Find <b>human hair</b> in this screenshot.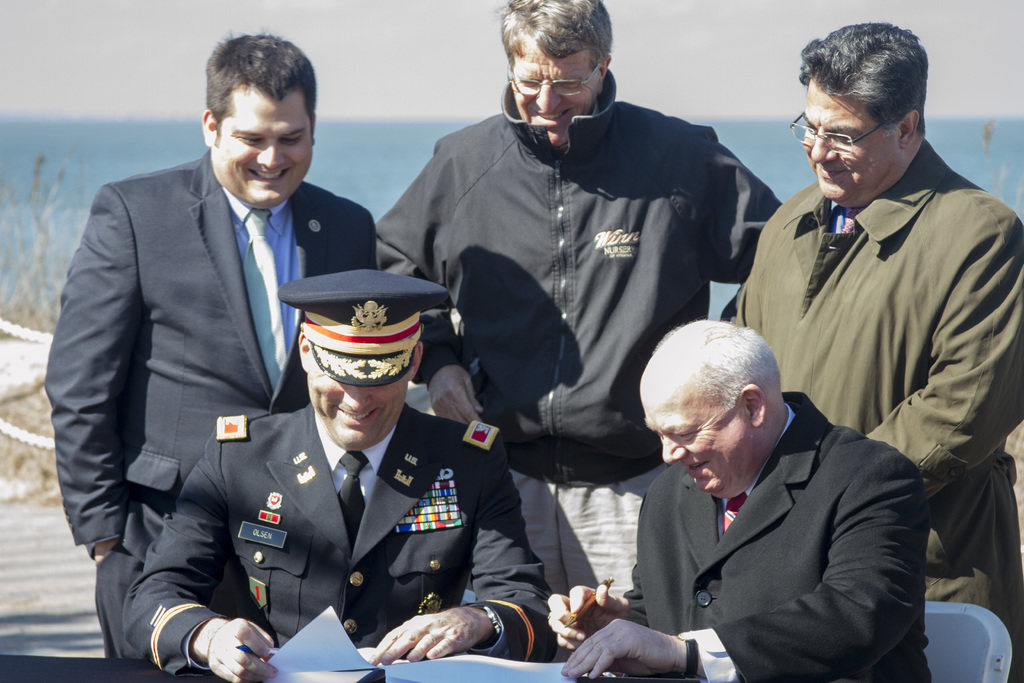
The bounding box for <b>human hair</b> is pyautogui.locateOnScreen(652, 319, 785, 420).
